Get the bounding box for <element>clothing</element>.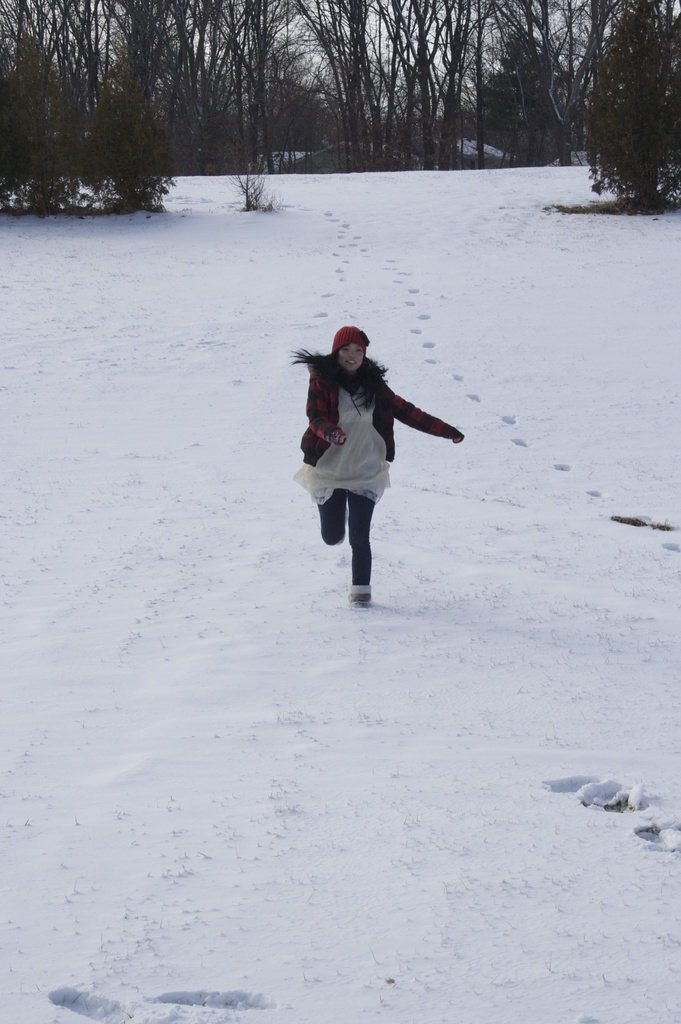
[left=294, top=344, right=447, bottom=575].
